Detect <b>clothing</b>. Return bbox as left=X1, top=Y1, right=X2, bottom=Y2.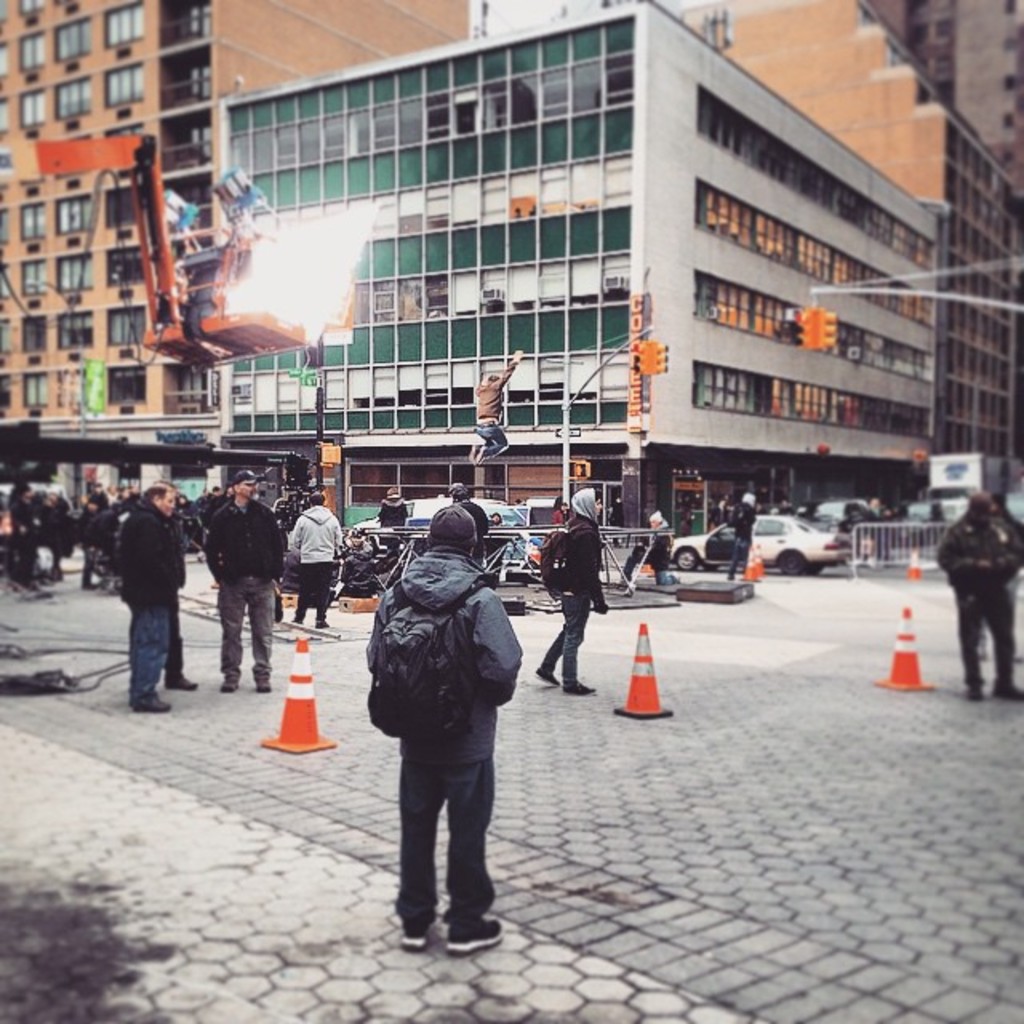
left=549, top=496, right=563, bottom=523.
